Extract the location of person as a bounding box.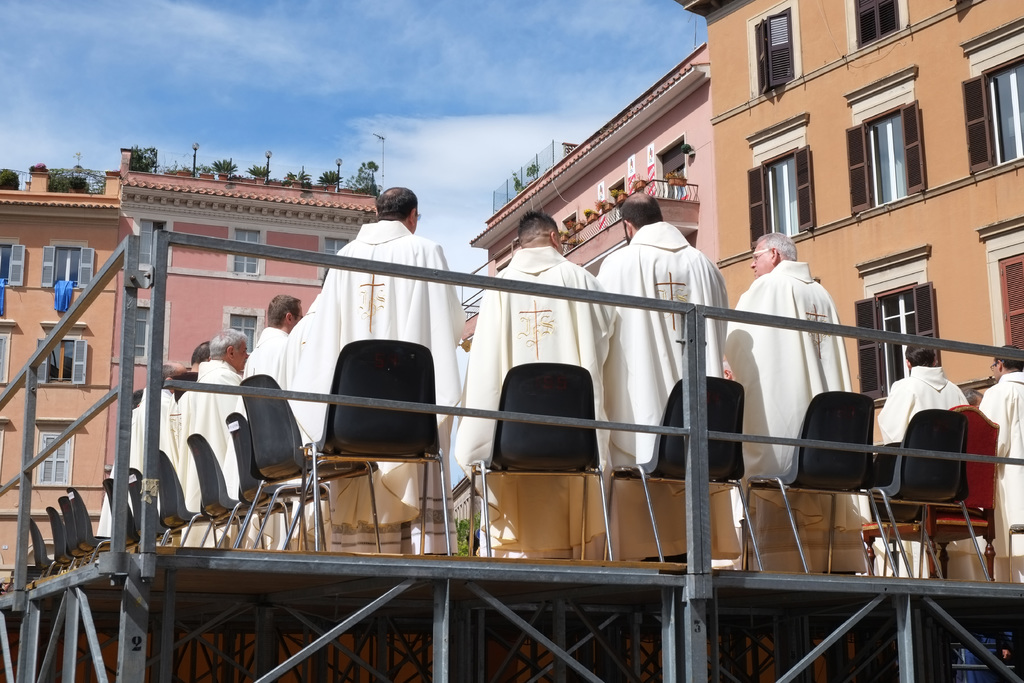
crop(174, 340, 211, 406).
